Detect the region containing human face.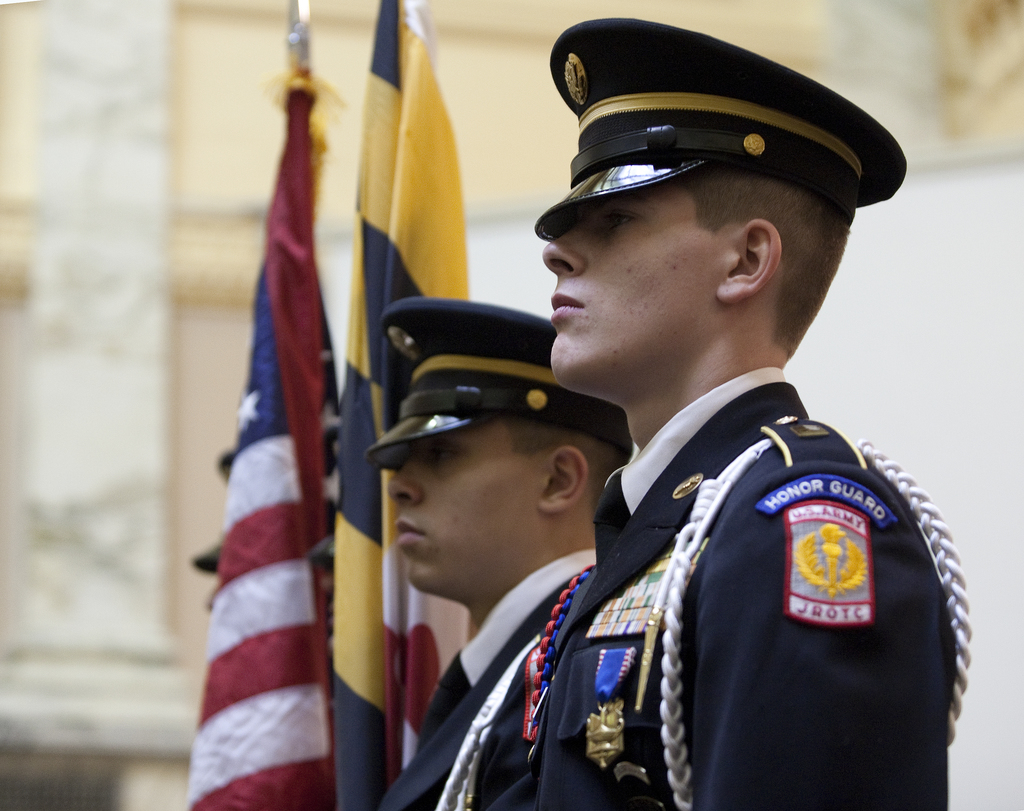
l=536, t=176, r=742, b=384.
